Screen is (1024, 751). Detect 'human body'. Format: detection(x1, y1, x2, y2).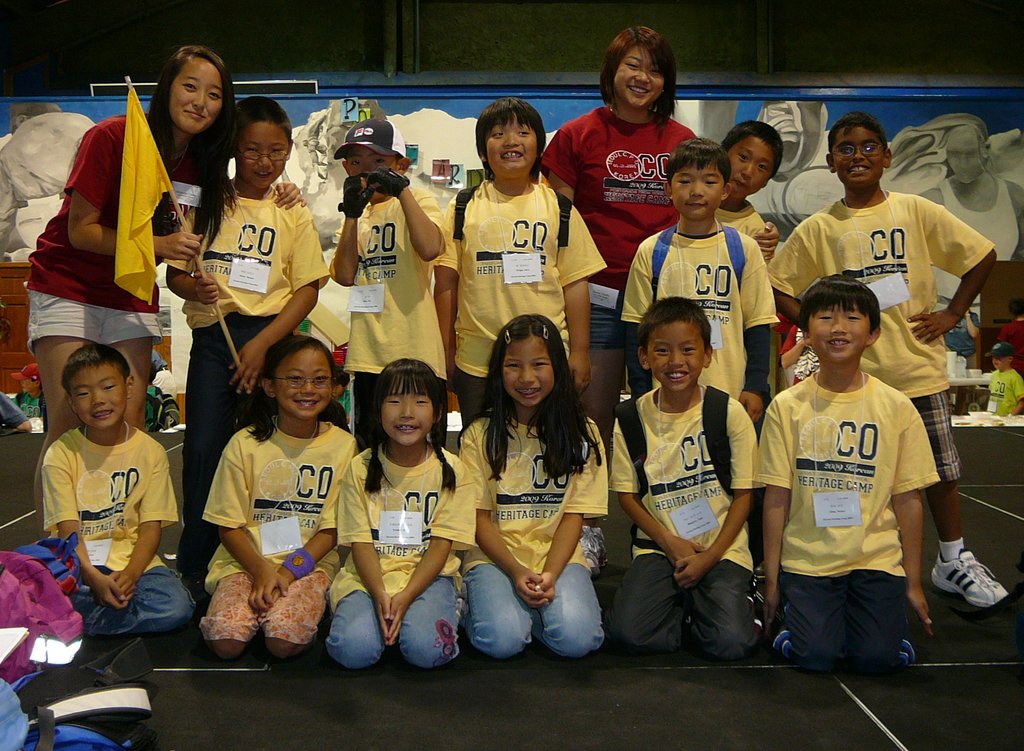
detection(330, 443, 484, 664).
